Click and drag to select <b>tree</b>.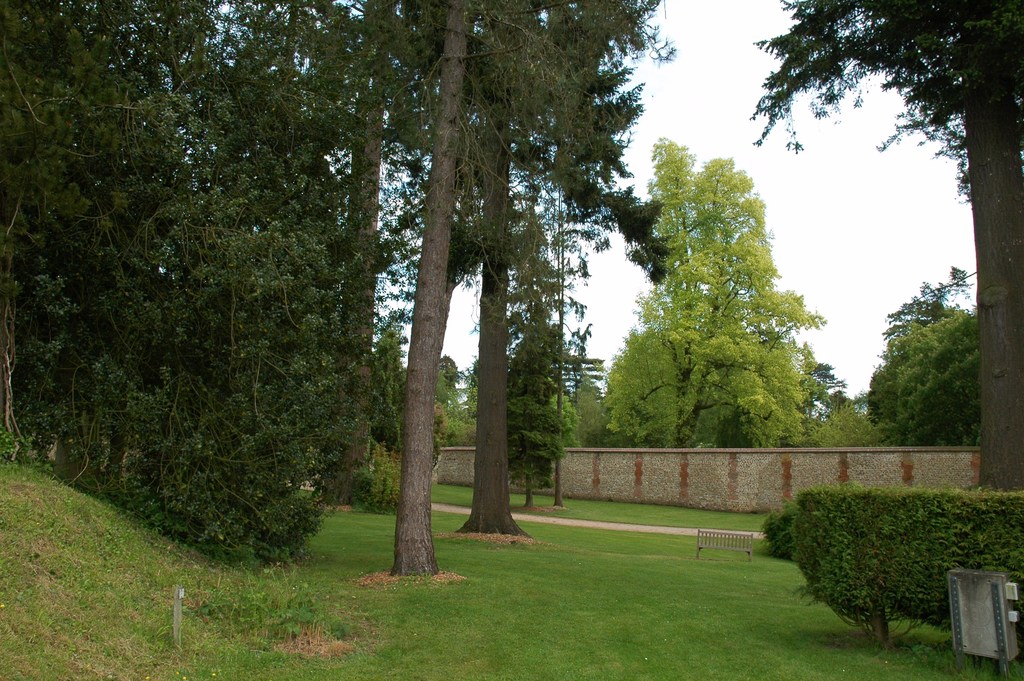
Selection: <region>117, 7, 390, 384</region>.
